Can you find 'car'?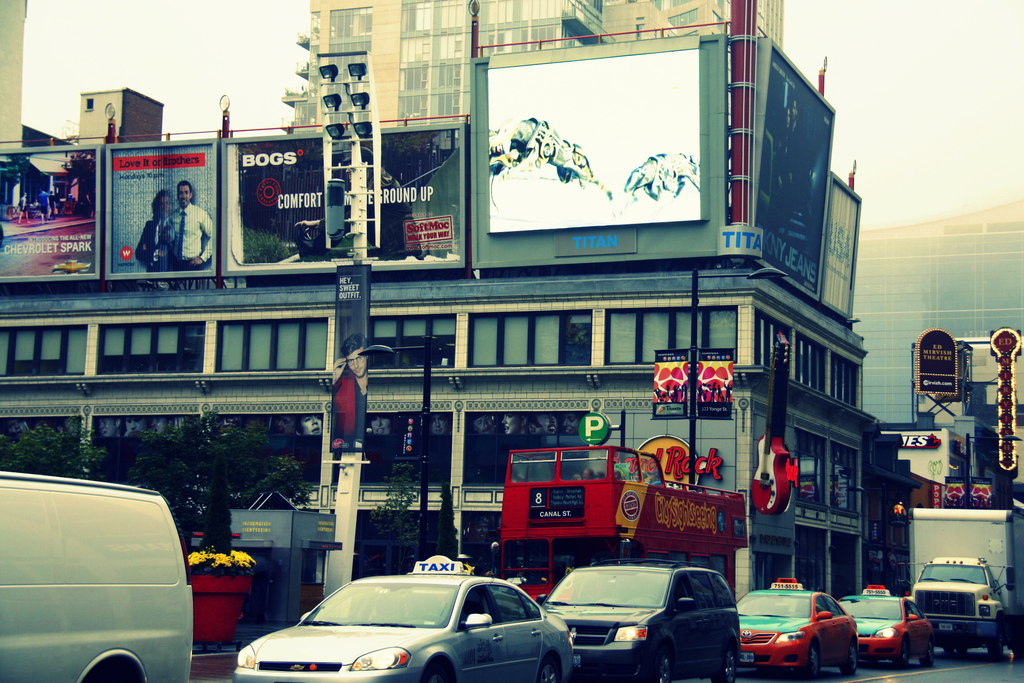
Yes, bounding box: bbox=[541, 561, 742, 682].
